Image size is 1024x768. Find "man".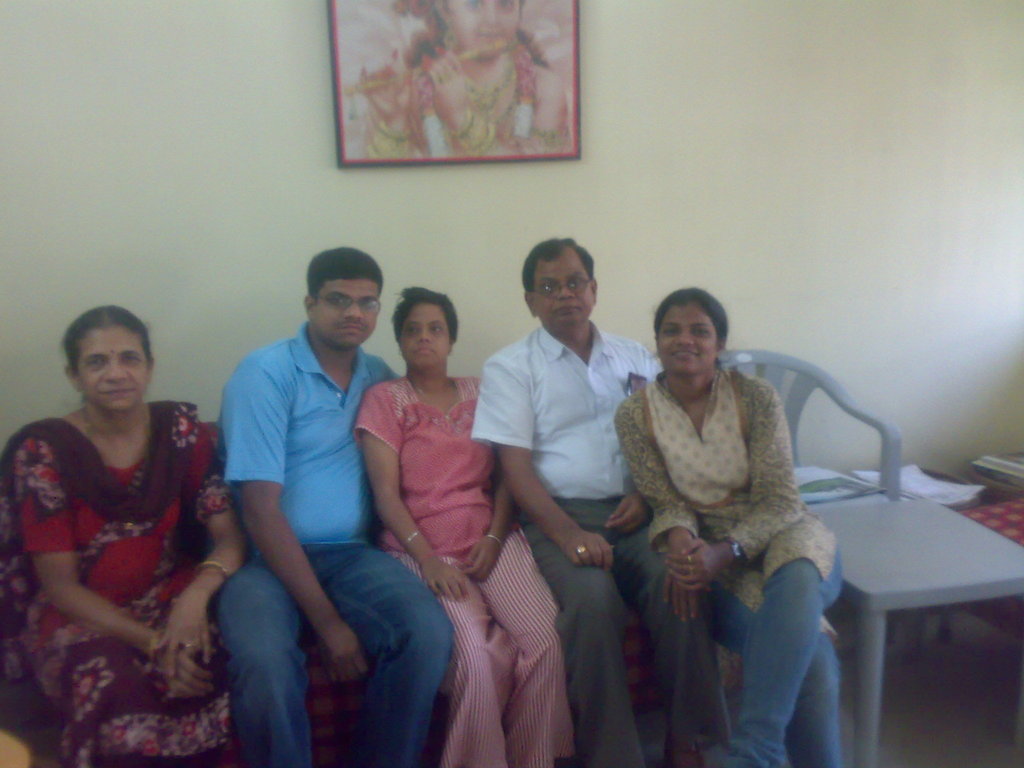
left=211, top=250, right=456, bottom=767.
